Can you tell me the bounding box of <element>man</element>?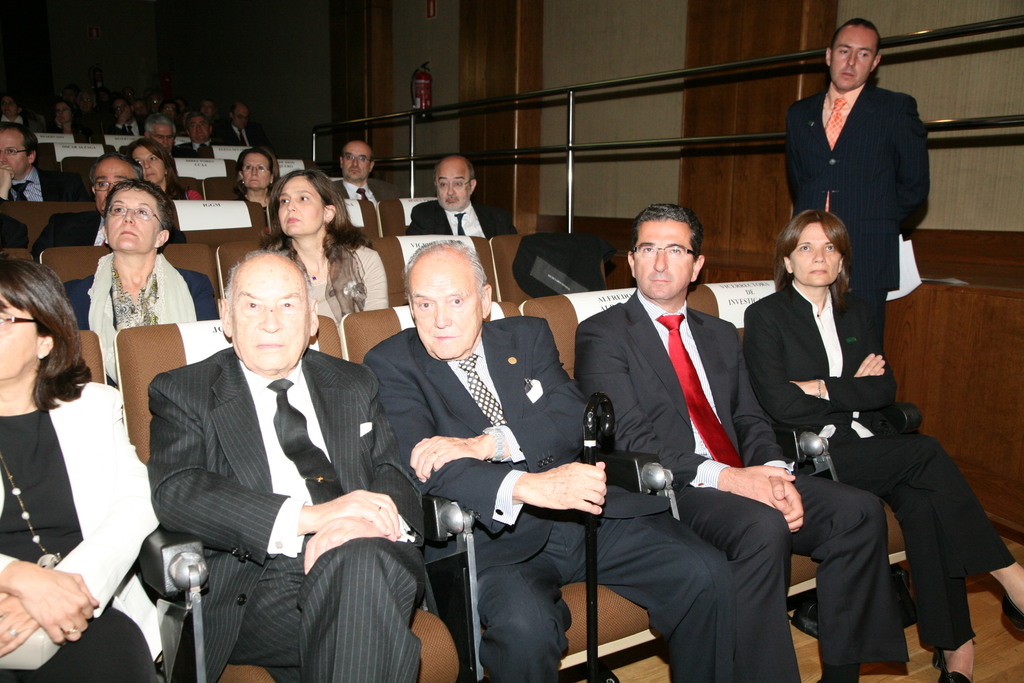
785, 14, 936, 371.
